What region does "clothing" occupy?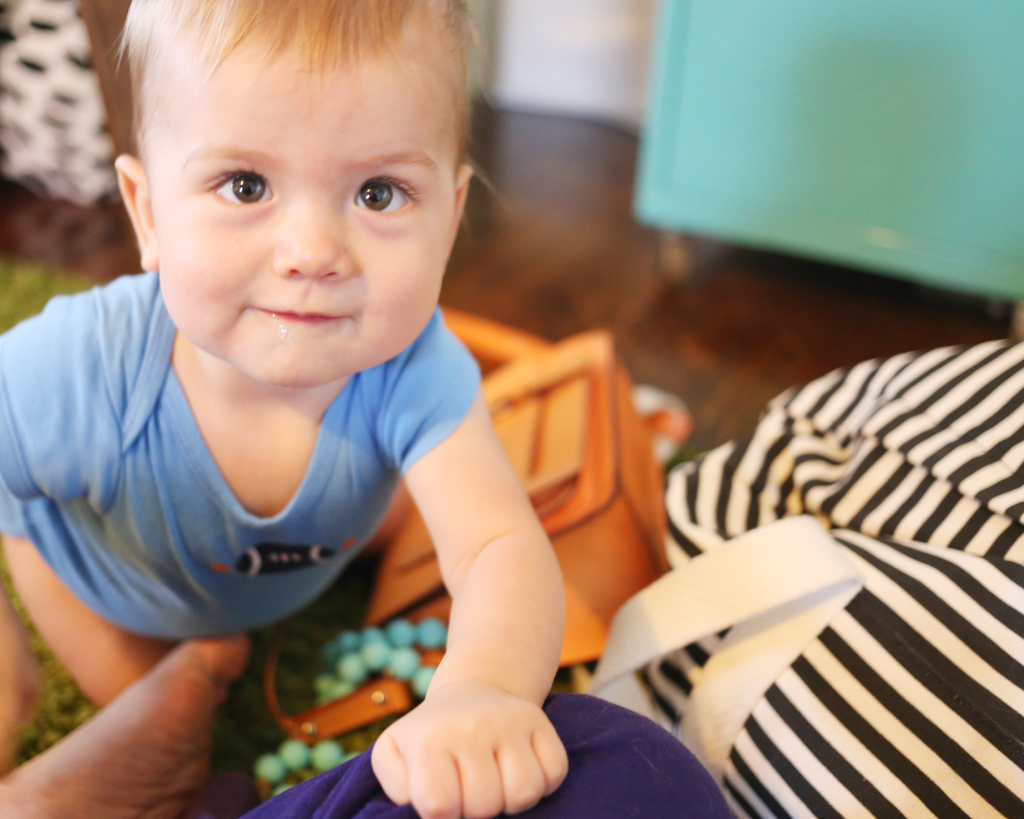
<bbox>0, 266, 482, 633</bbox>.
